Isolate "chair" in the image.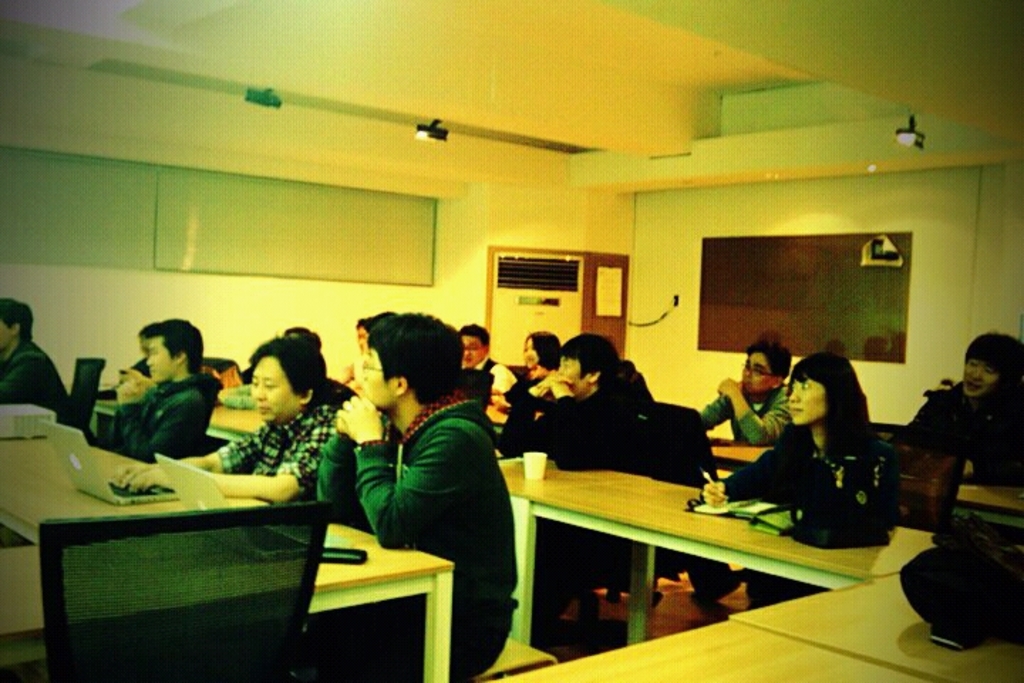
Isolated region: rect(33, 499, 333, 682).
